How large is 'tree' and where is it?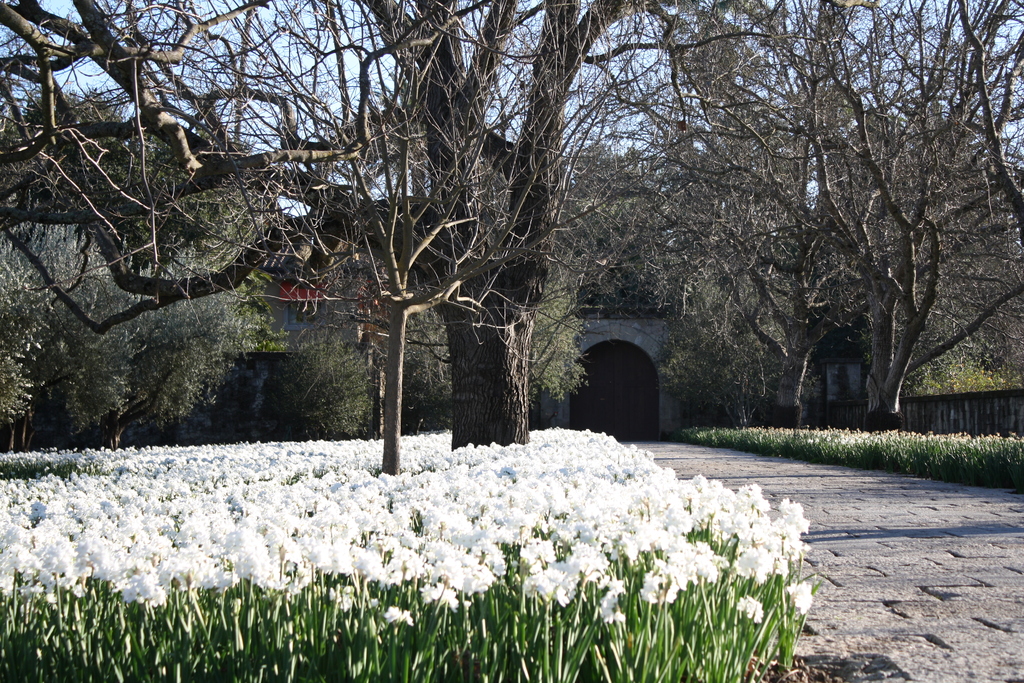
Bounding box: (x1=685, y1=0, x2=1023, y2=409).
